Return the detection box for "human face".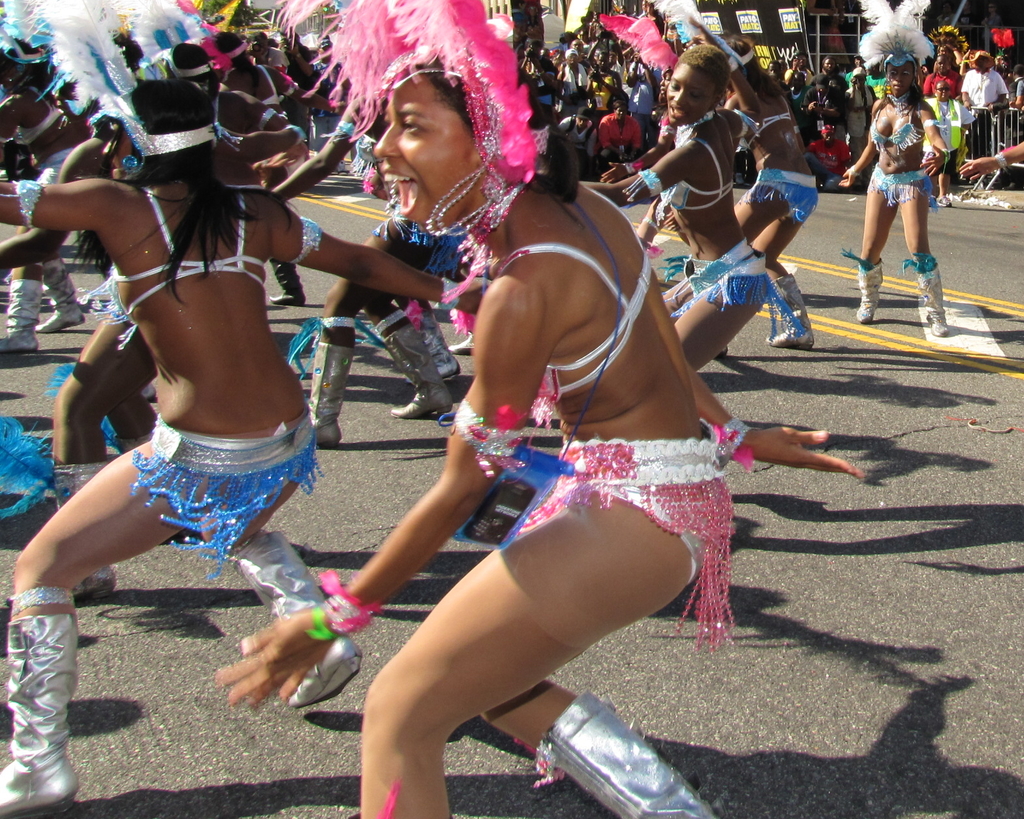
bbox=[256, 37, 267, 48].
